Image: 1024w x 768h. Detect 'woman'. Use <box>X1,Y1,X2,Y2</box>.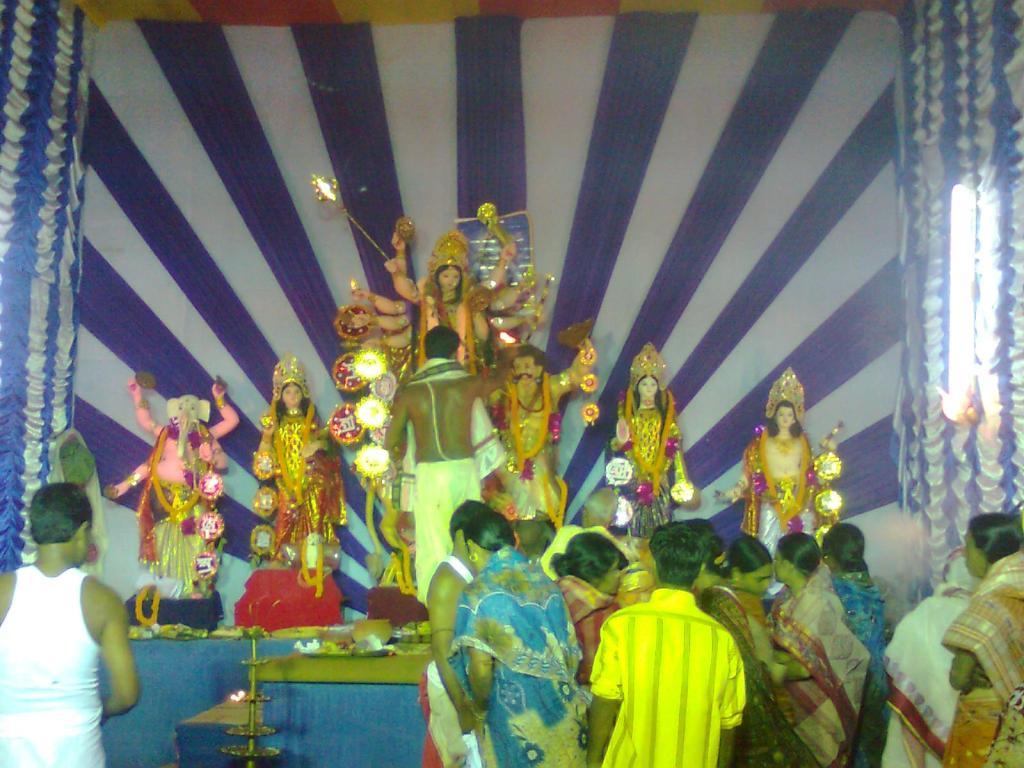
<box>762,531,871,767</box>.
